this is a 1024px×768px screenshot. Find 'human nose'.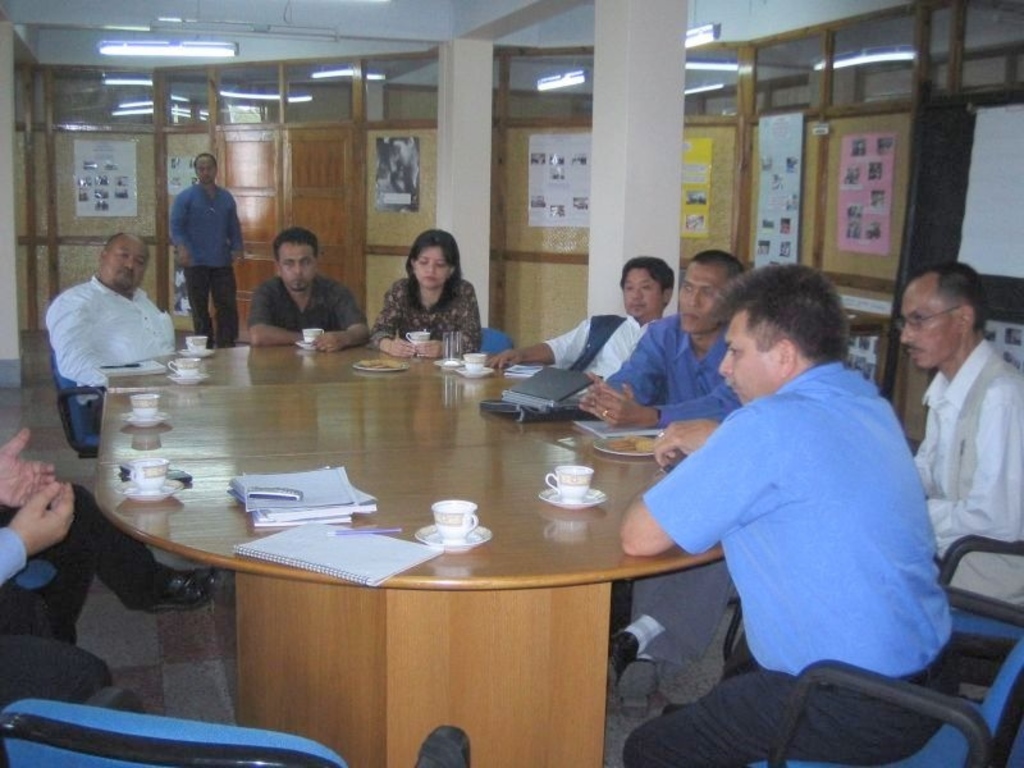
Bounding box: [x1=687, y1=291, x2=700, y2=310].
